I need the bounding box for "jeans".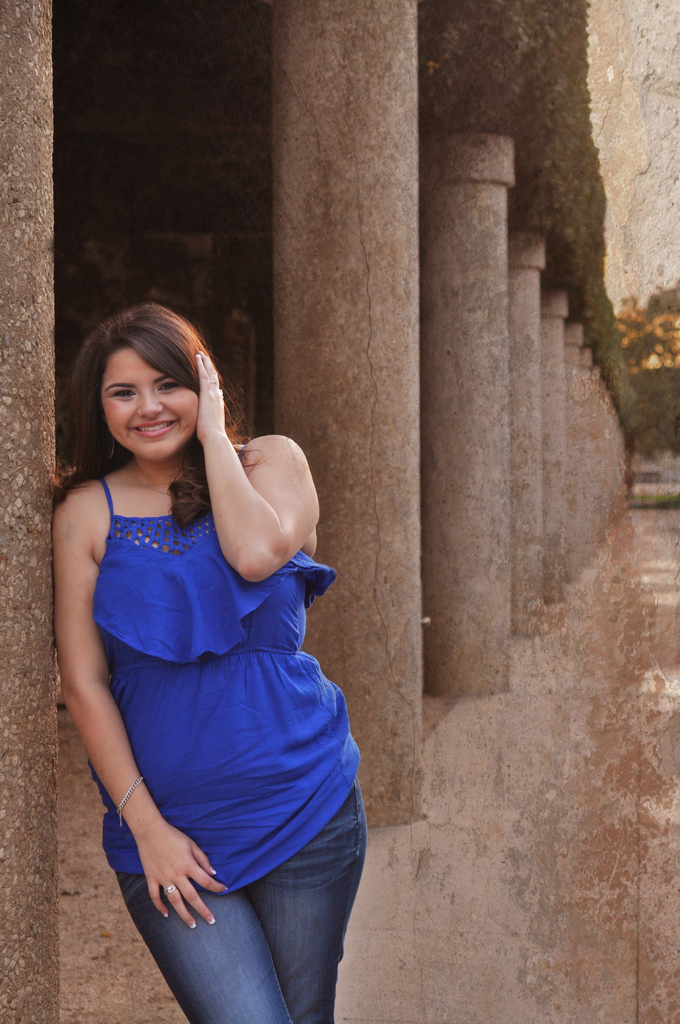
Here it is: [106,855,373,1020].
